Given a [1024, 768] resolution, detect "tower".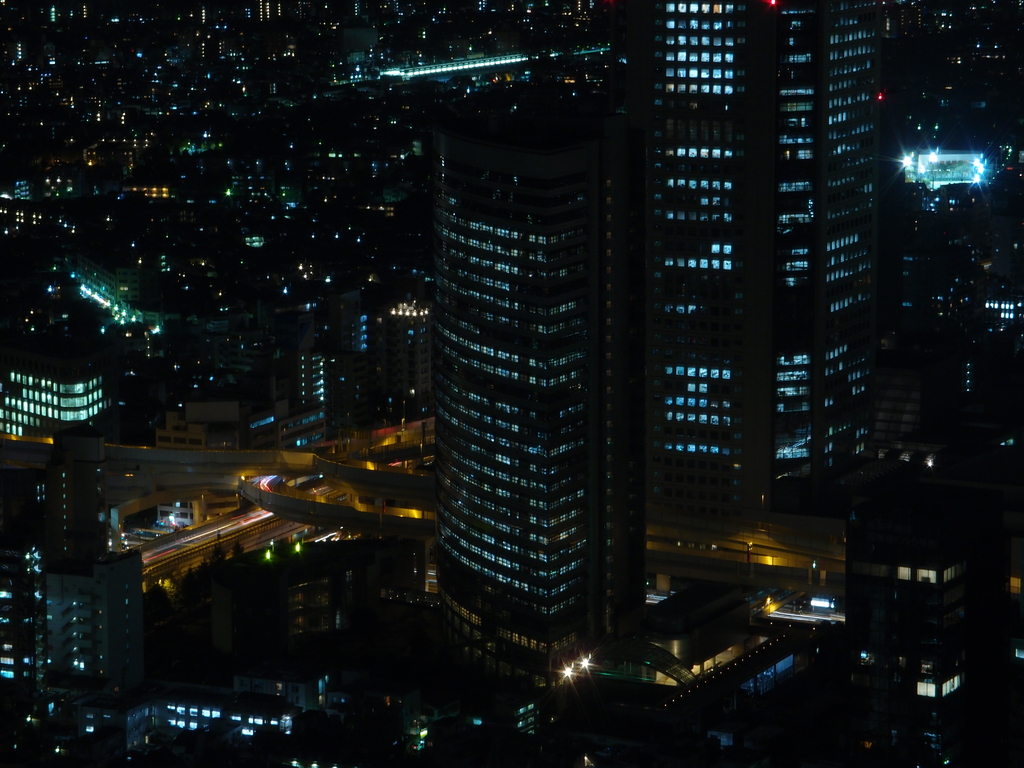
(638,2,891,502).
